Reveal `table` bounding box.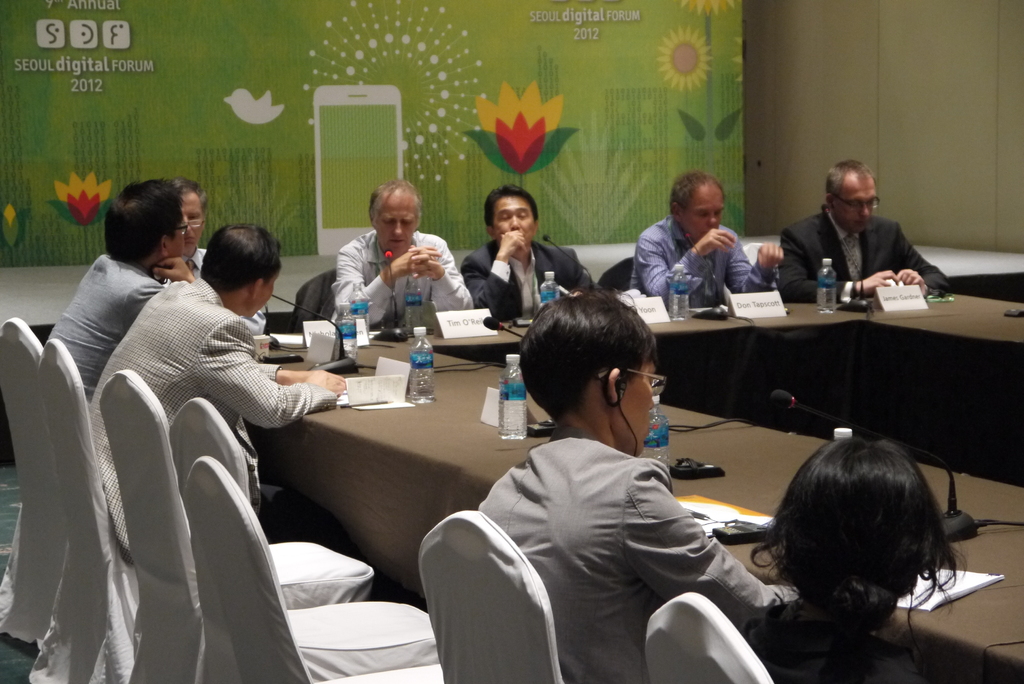
Revealed: box(841, 283, 1023, 345).
